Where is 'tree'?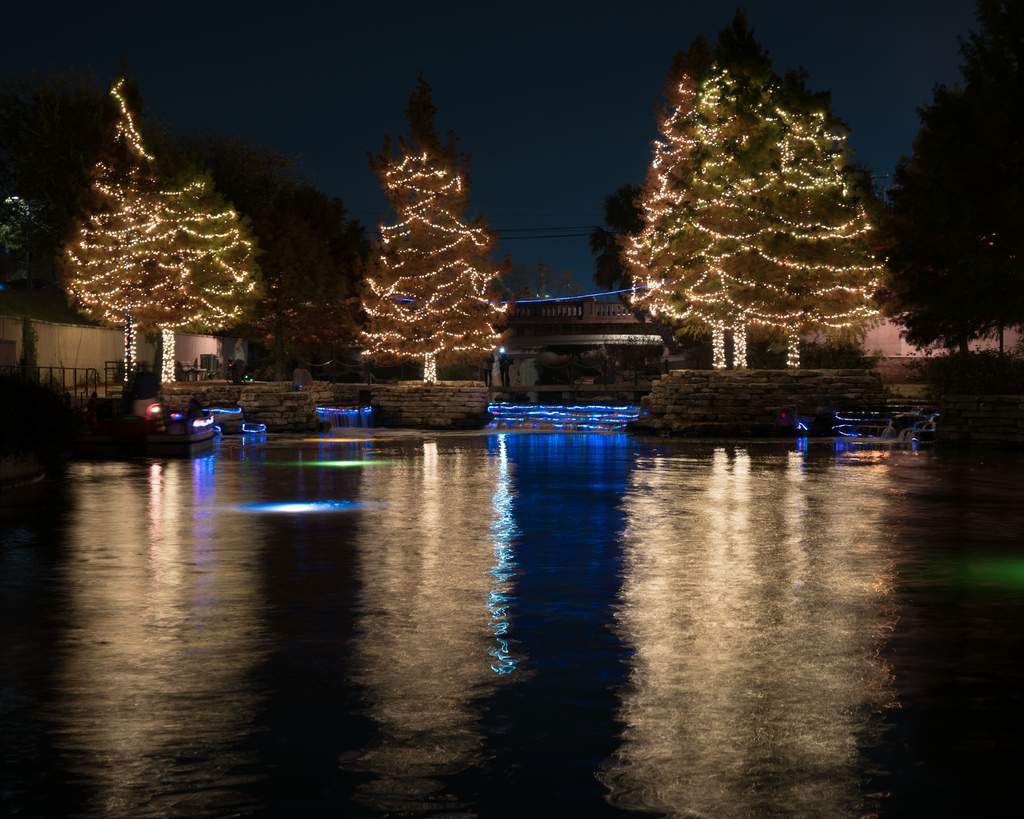
Rect(222, 186, 369, 374).
